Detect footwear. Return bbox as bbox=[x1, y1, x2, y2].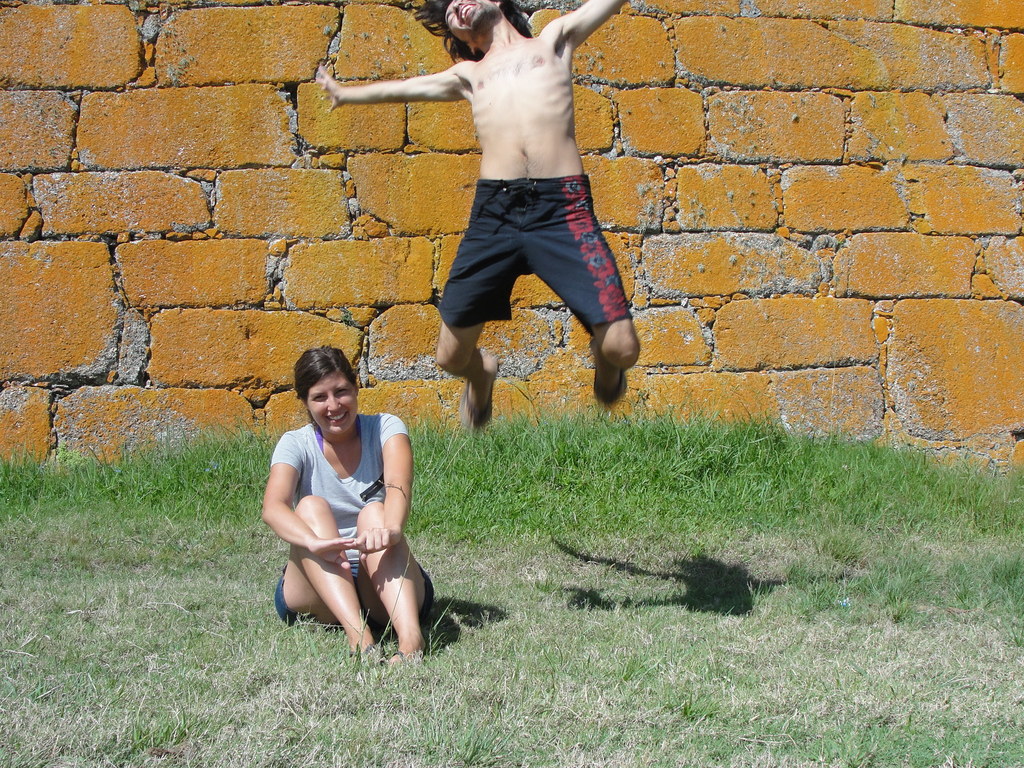
bbox=[460, 383, 492, 432].
